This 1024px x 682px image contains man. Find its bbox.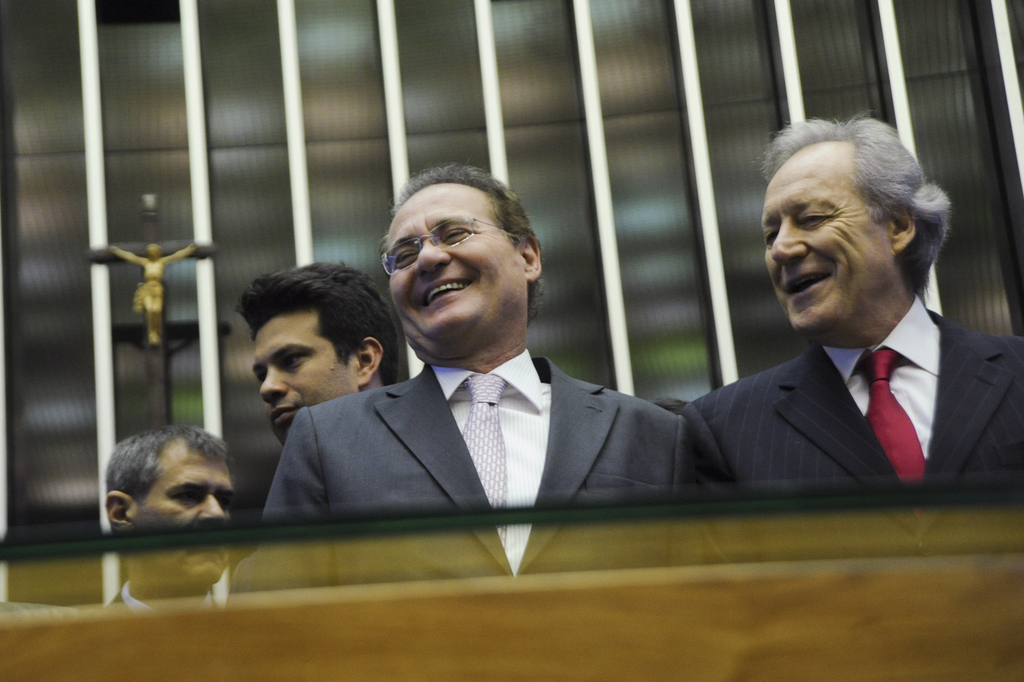
{"left": 243, "top": 263, "right": 406, "bottom": 451}.
